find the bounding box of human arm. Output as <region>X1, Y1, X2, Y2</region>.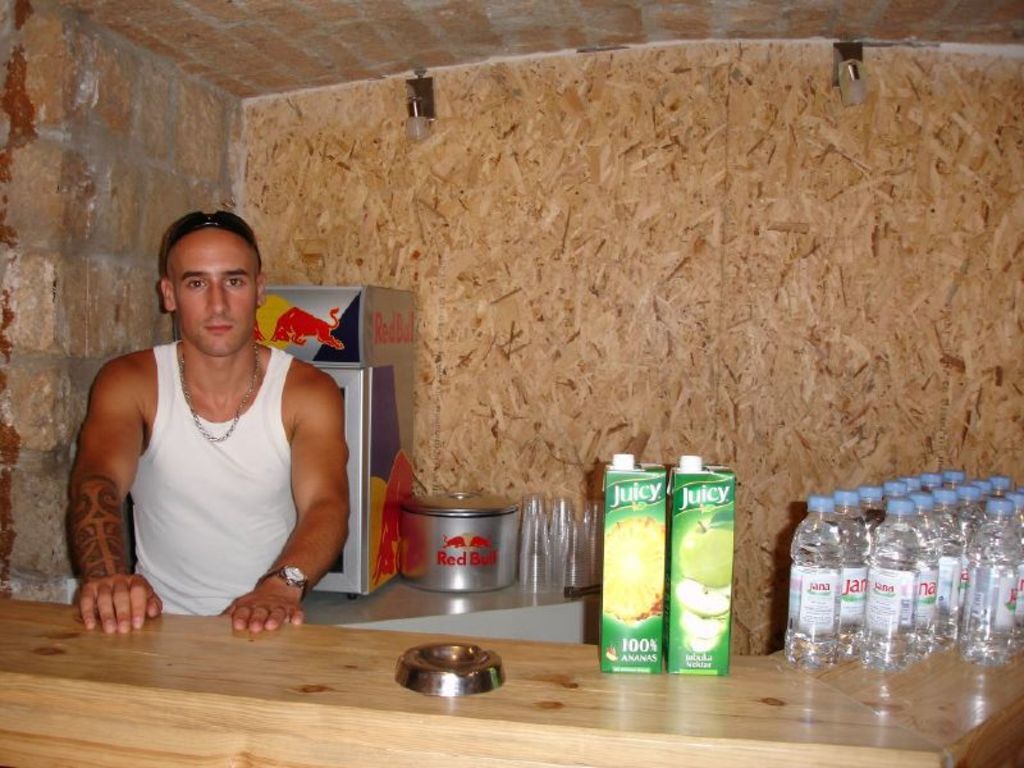
<region>60, 330, 151, 634</region>.
